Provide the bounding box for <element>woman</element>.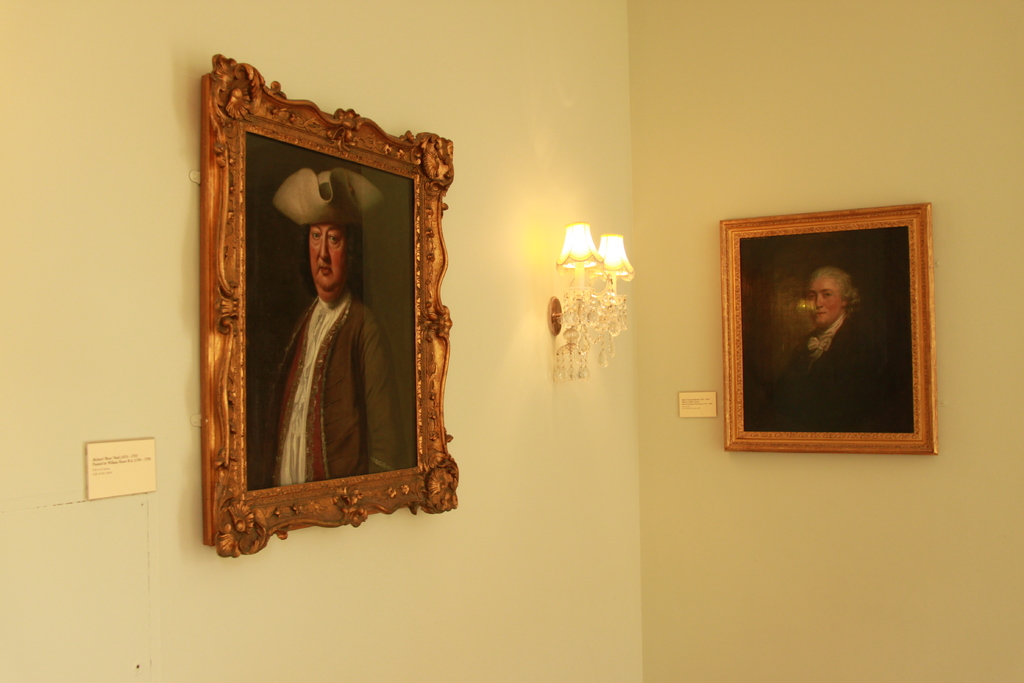
x1=273, y1=162, x2=403, y2=480.
